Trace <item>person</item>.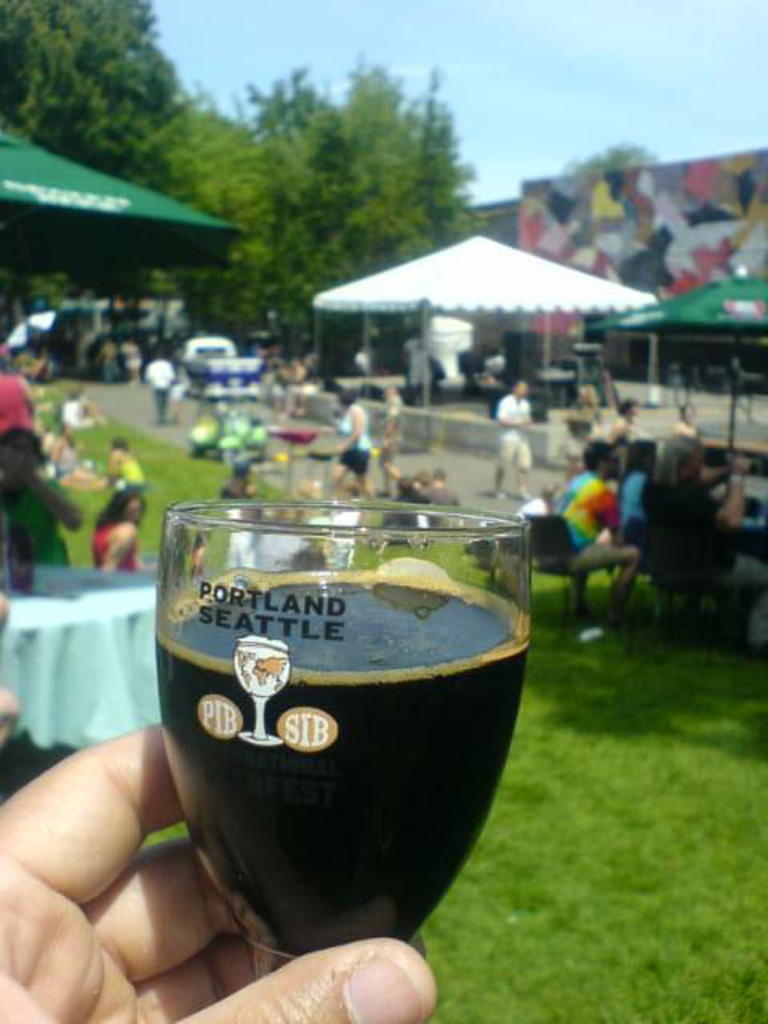
Traced to box(547, 426, 658, 605).
